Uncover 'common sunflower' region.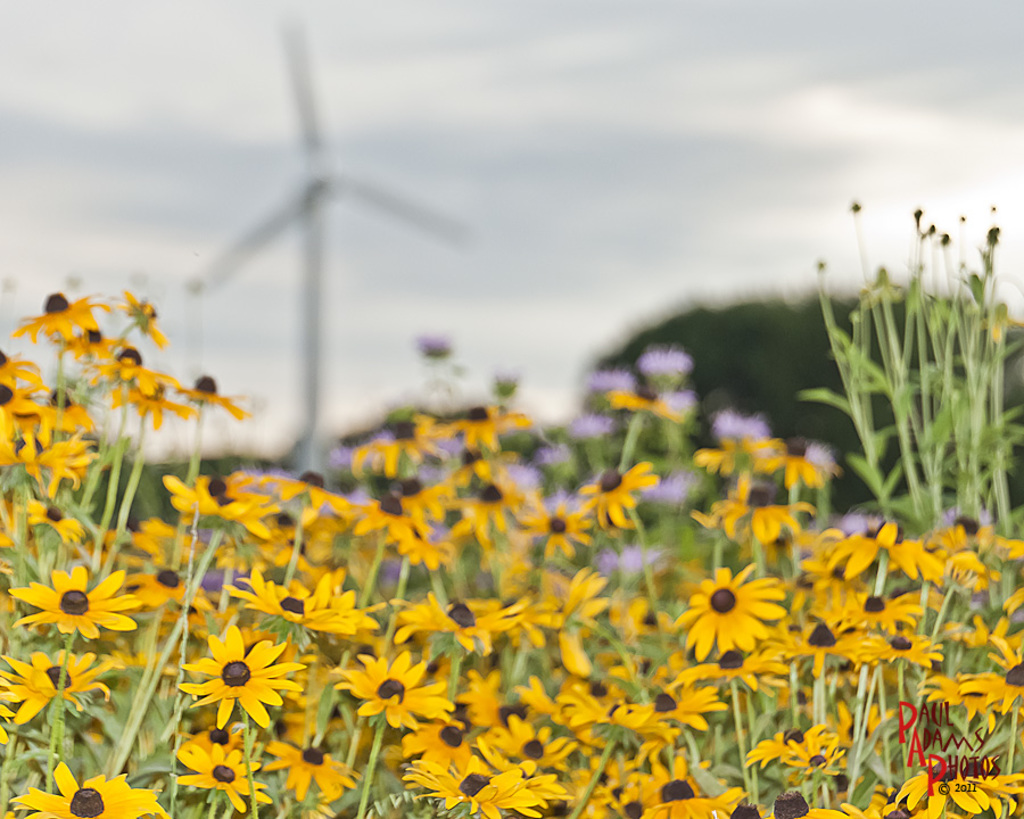
Uncovered: box=[532, 505, 603, 552].
